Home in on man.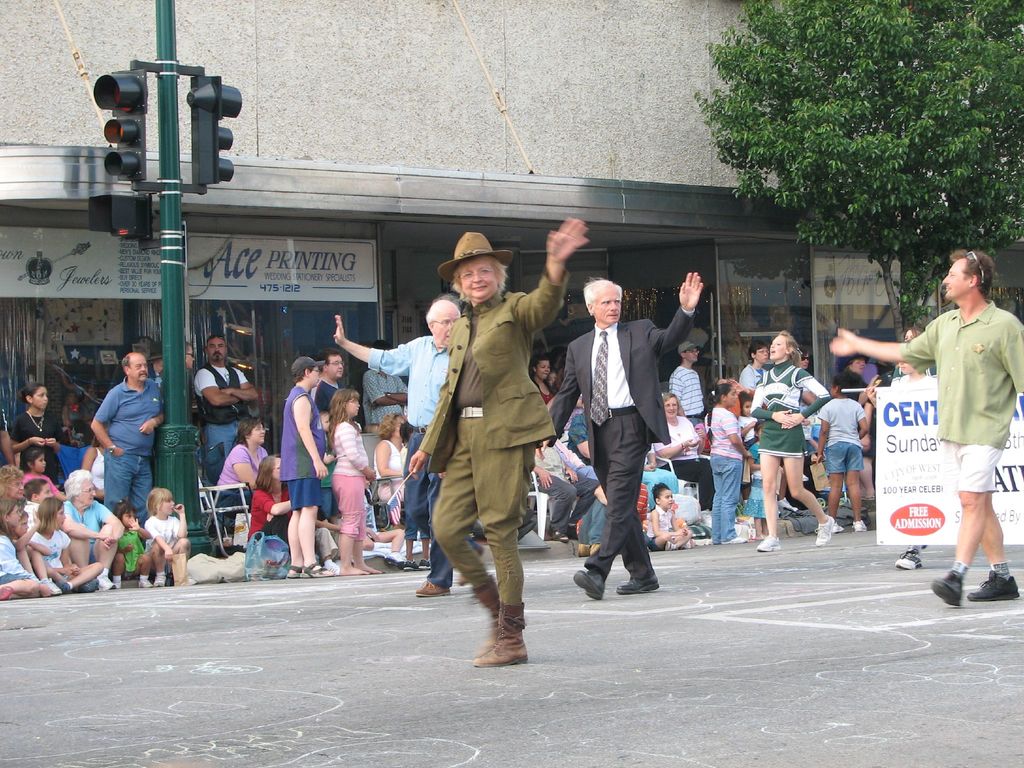
Homed in at [left=543, top=269, right=703, bottom=595].
